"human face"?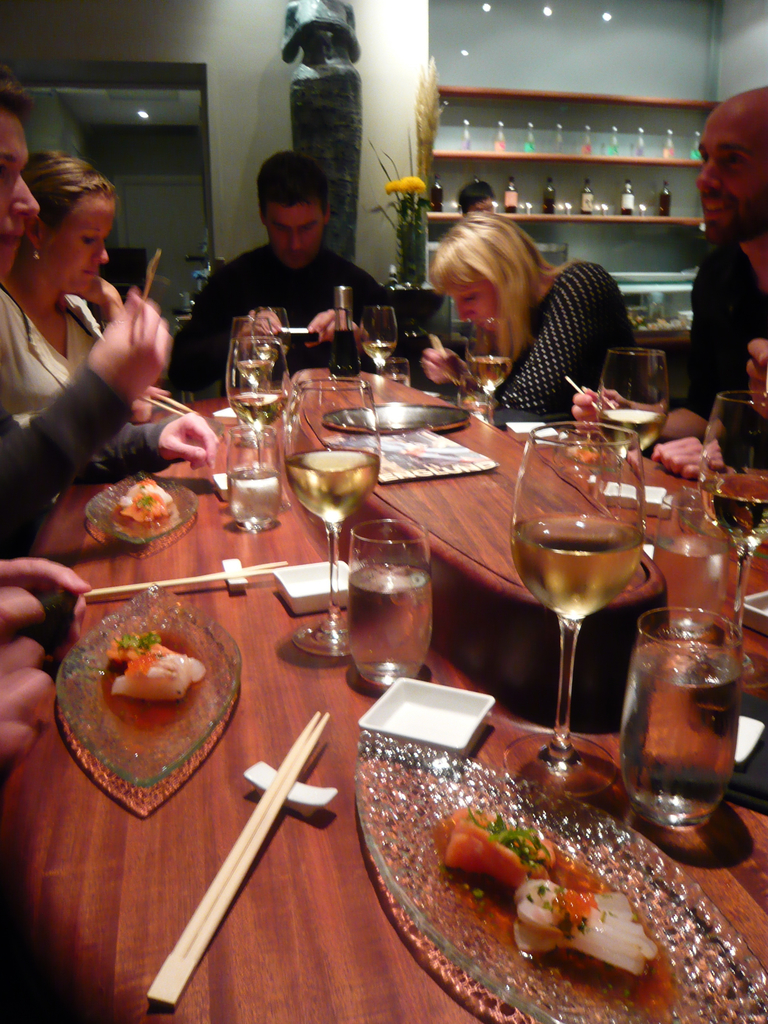
(x1=692, y1=109, x2=767, y2=248)
